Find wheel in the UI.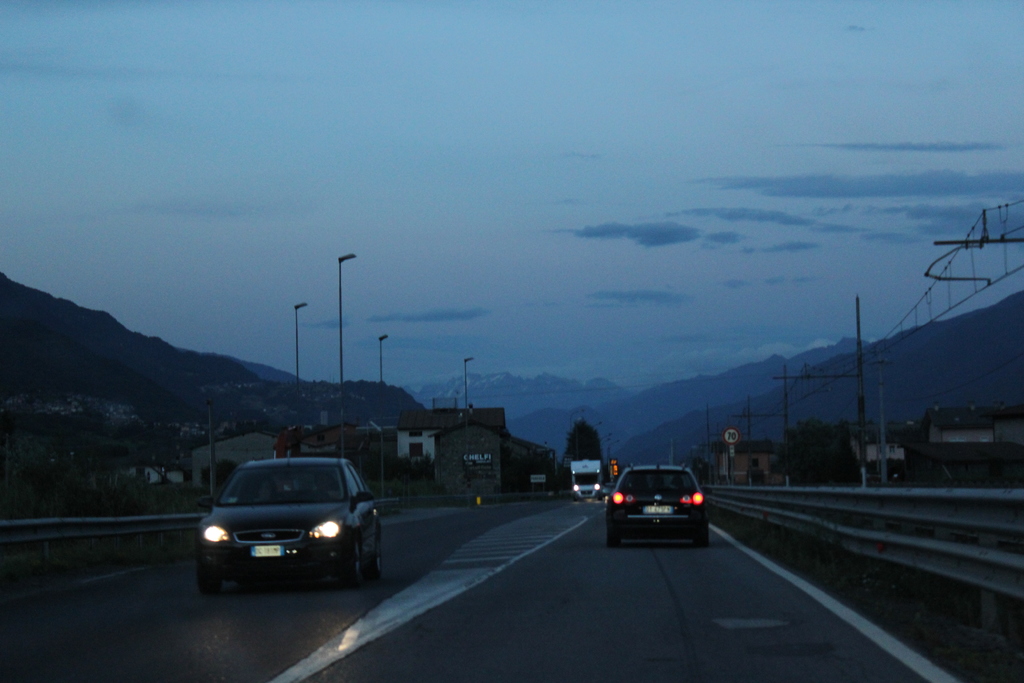
UI element at (344, 540, 361, 588).
